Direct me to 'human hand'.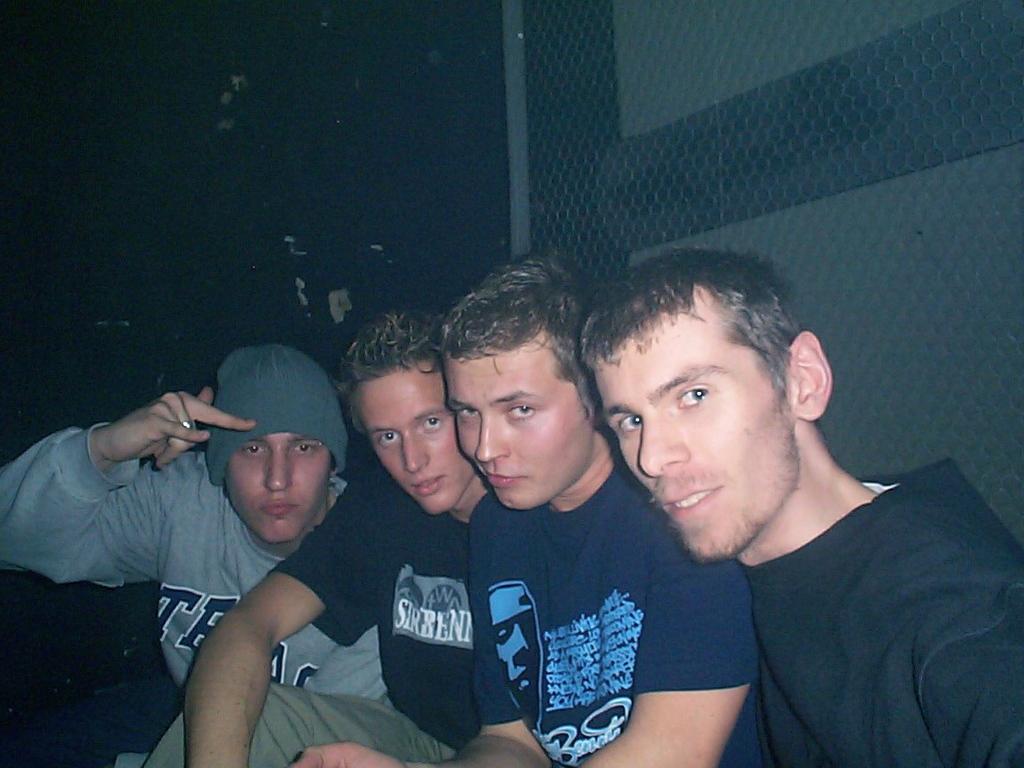
Direction: bbox(286, 741, 410, 767).
